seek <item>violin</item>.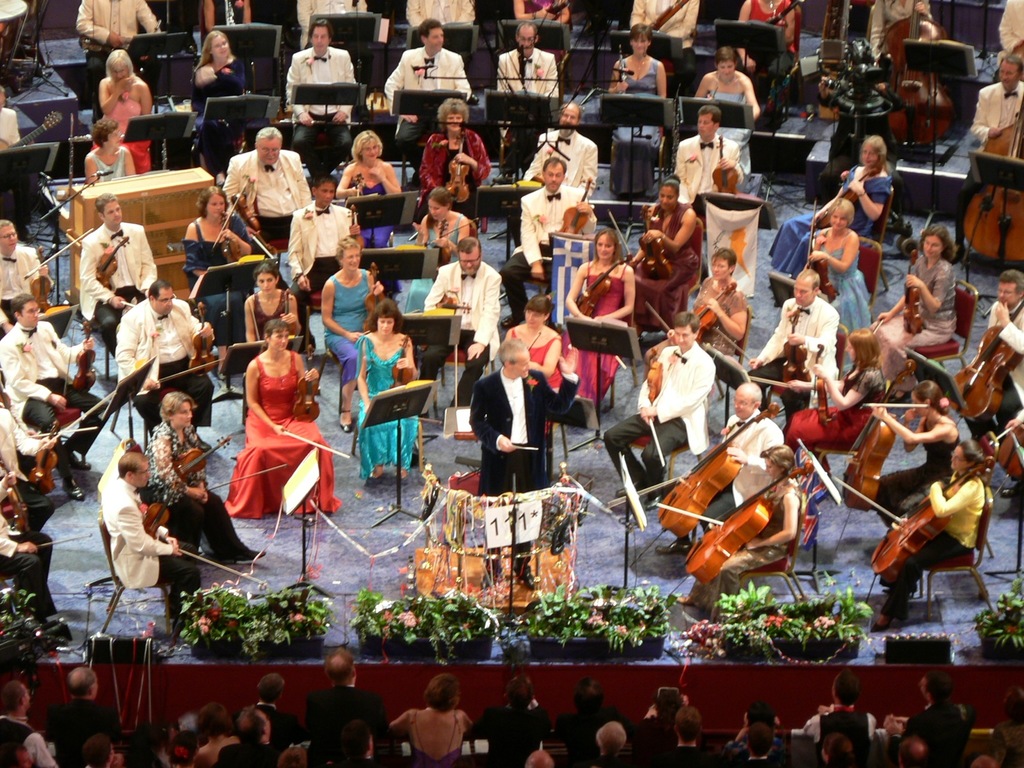
l=578, t=252, r=630, b=371.
